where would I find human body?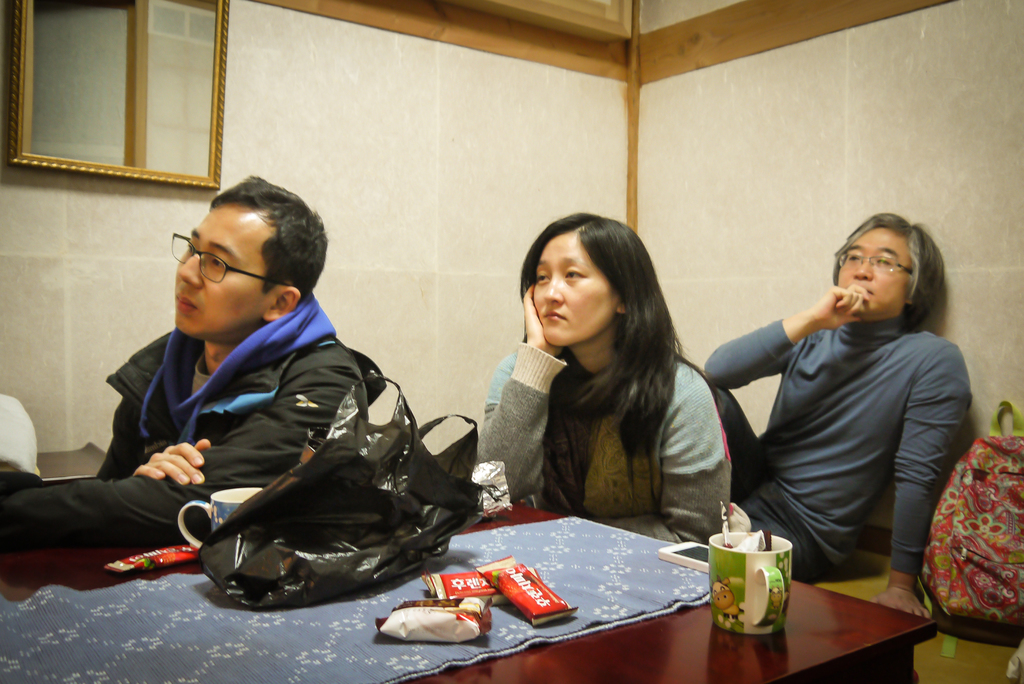
At 482, 345, 735, 553.
